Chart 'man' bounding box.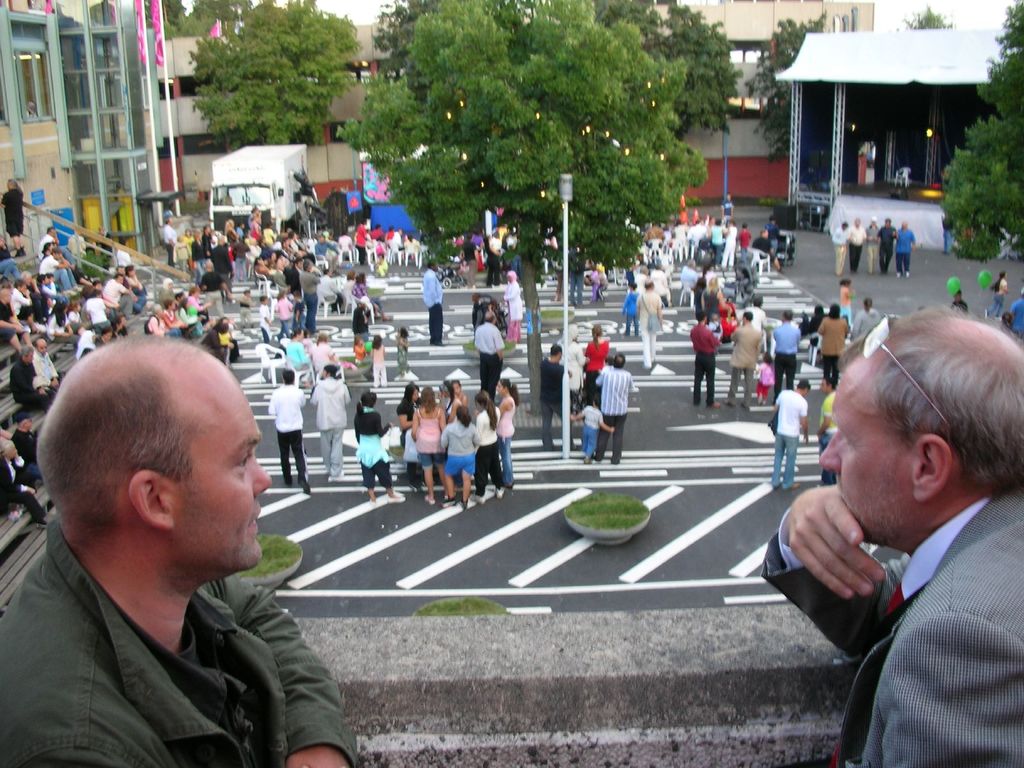
Charted: l=878, t=216, r=897, b=273.
